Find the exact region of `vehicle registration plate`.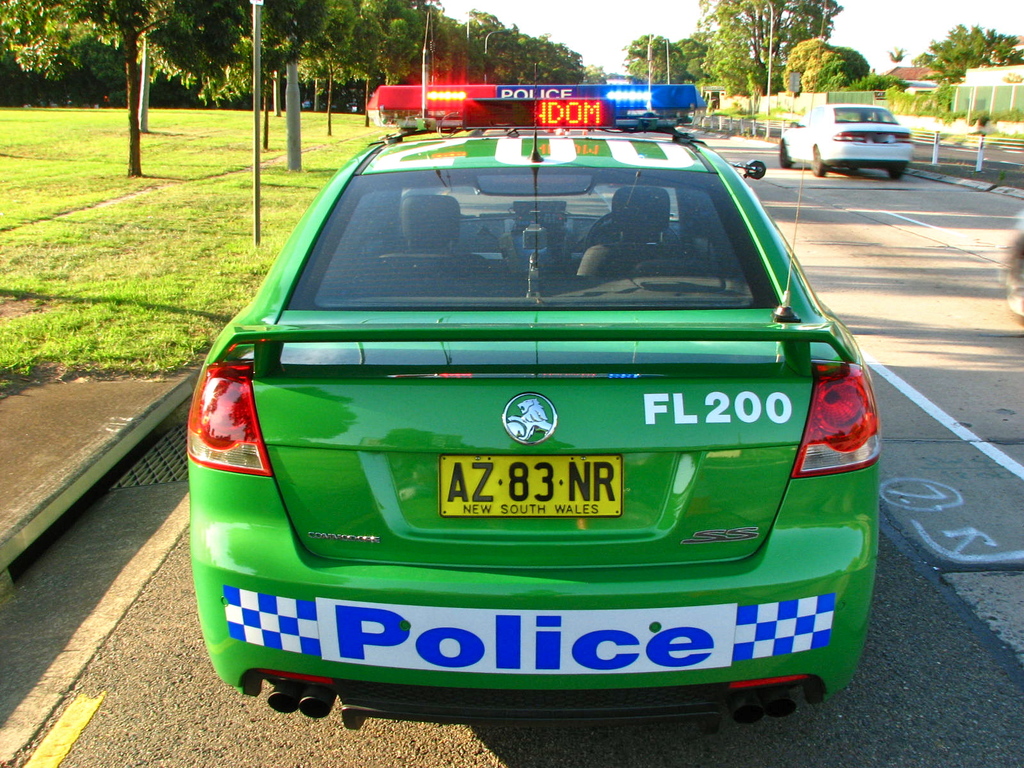
Exact region: bbox=[436, 452, 625, 520].
